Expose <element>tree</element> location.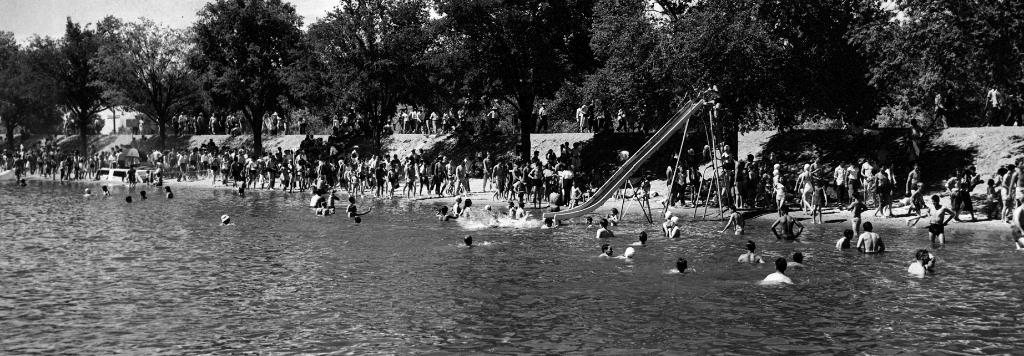
Exposed at left=171, top=12, right=306, bottom=166.
